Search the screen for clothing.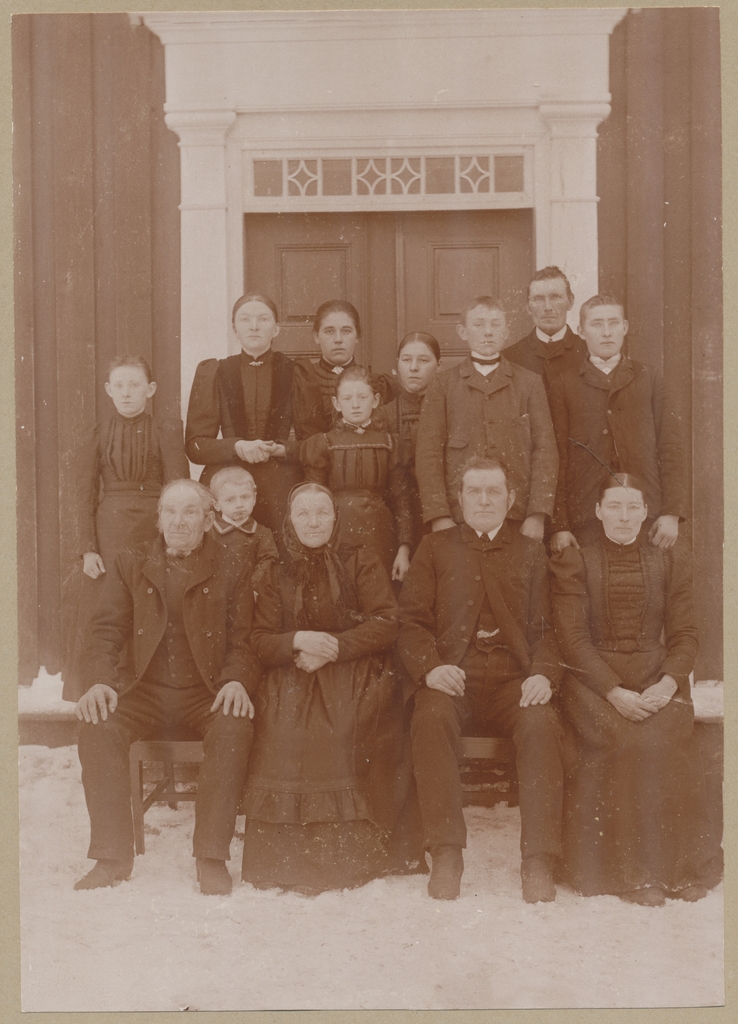
Found at locate(67, 403, 185, 644).
